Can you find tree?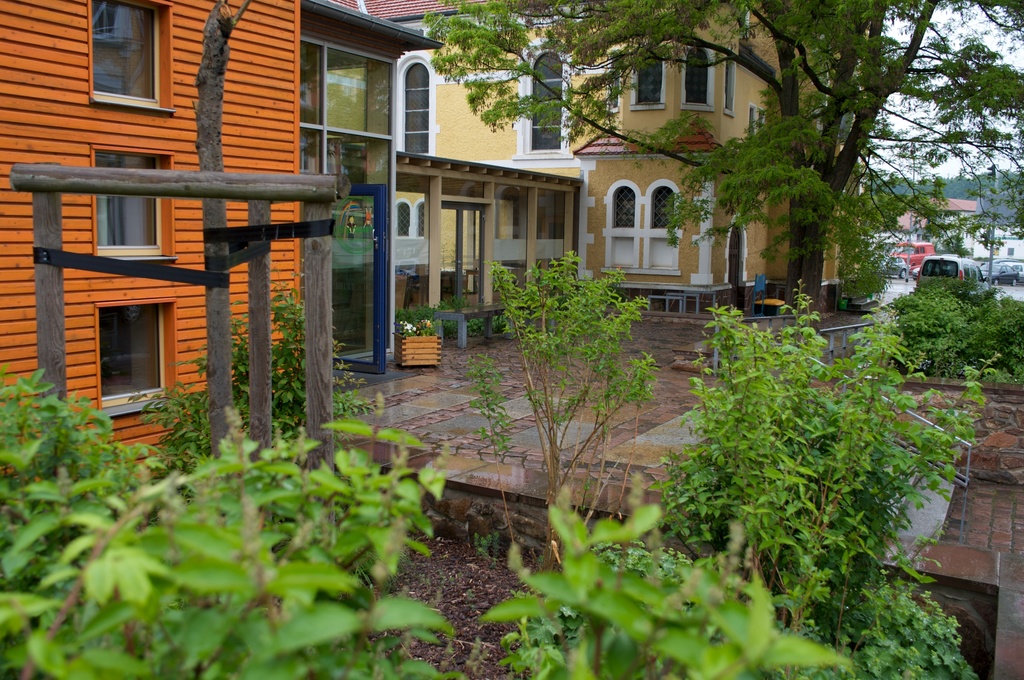
Yes, bounding box: 669,270,991,668.
